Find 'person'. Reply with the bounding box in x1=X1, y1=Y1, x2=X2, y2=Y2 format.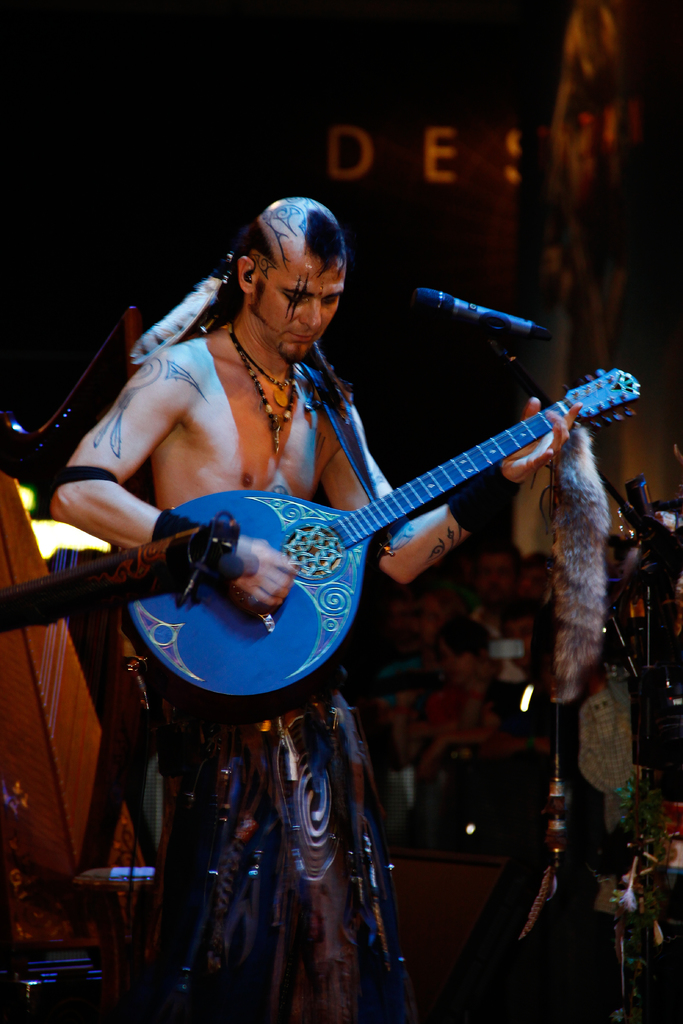
x1=46, y1=195, x2=566, y2=1023.
